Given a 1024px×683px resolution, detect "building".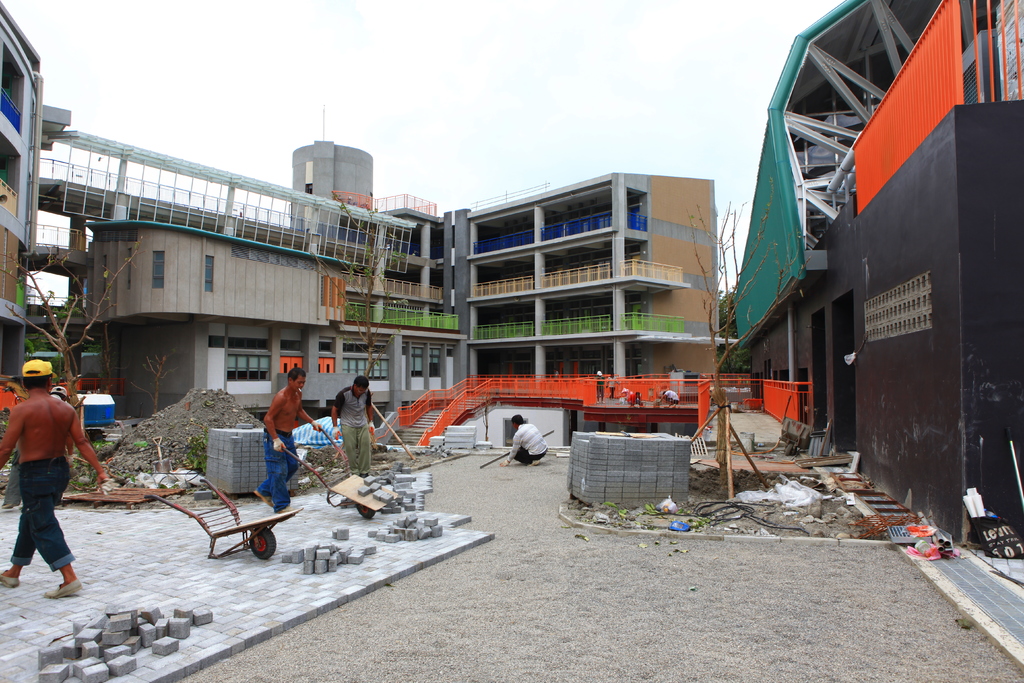
left=0, top=0, right=717, bottom=404.
